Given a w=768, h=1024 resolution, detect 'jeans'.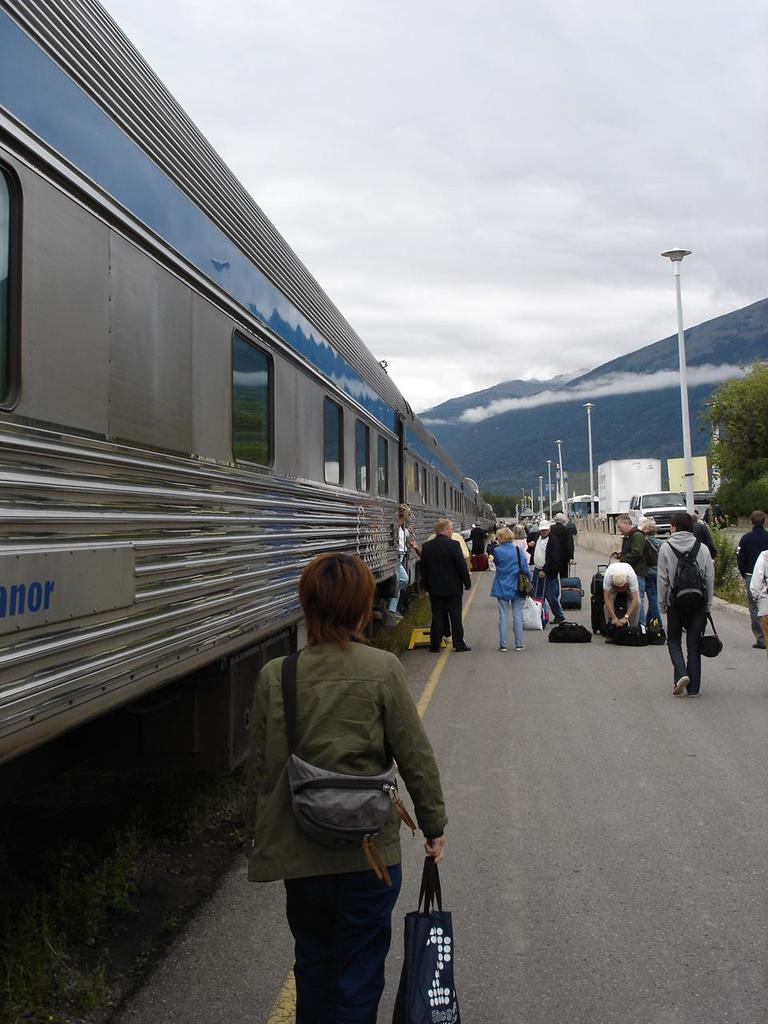
BBox(636, 577, 662, 626).
